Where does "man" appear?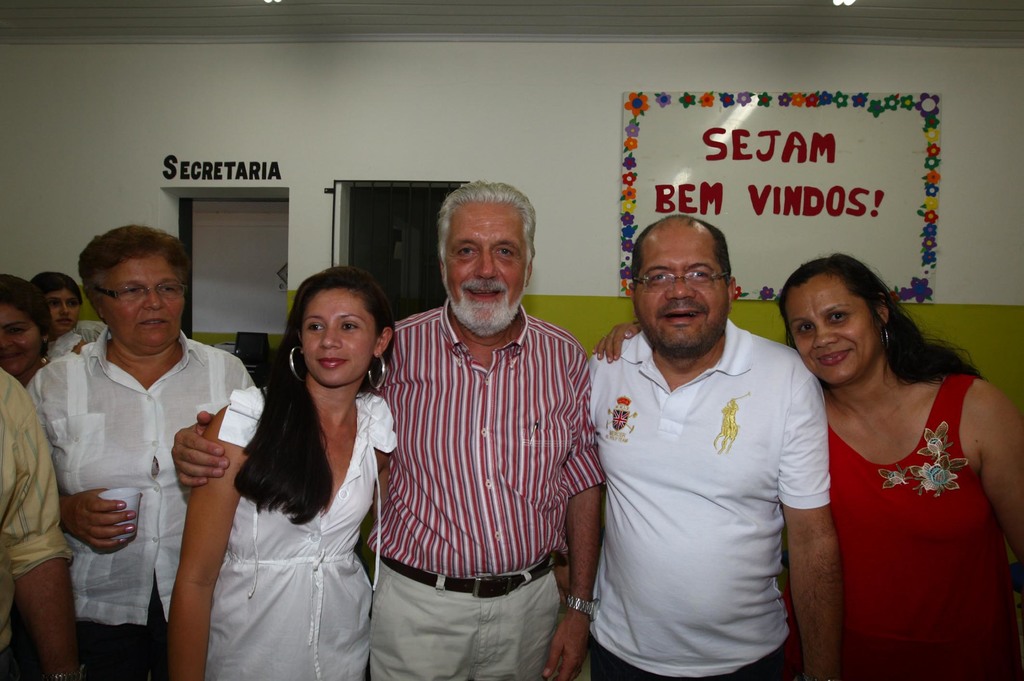
Appears at <region>173, 177, 611, 680</region>.
